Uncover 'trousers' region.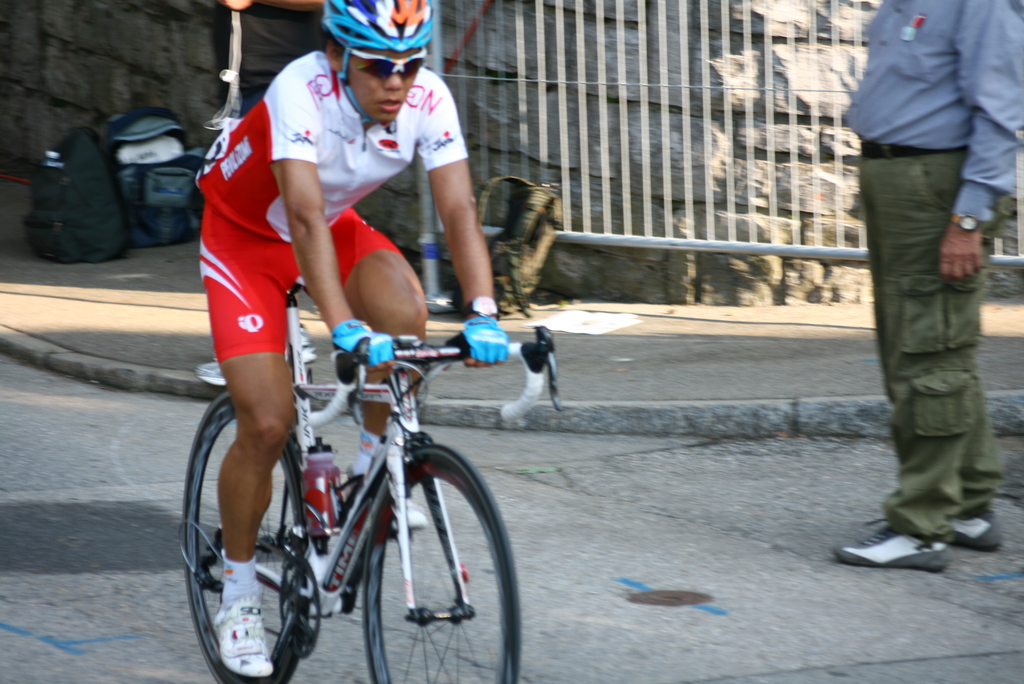
Uncovered: {"x1": 860, "y1": 145, "x2": 1000, "y2": 533}.
